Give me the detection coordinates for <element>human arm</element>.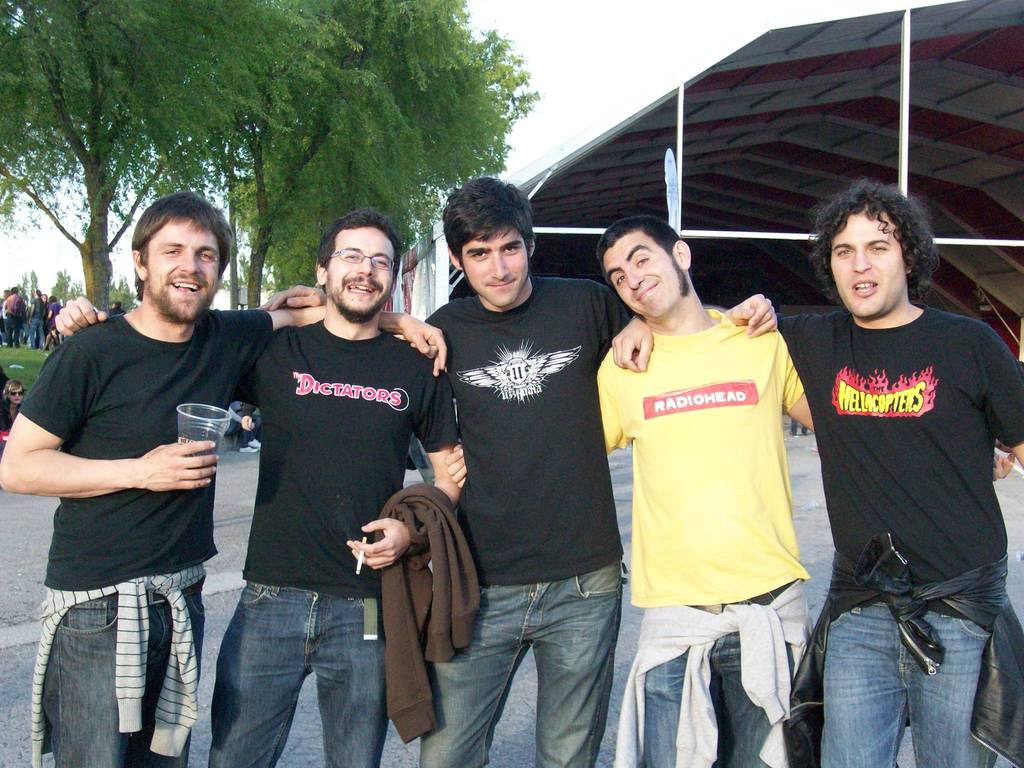
{"left": 610, "top": 306, "right": 806, "bottom": 376}.
